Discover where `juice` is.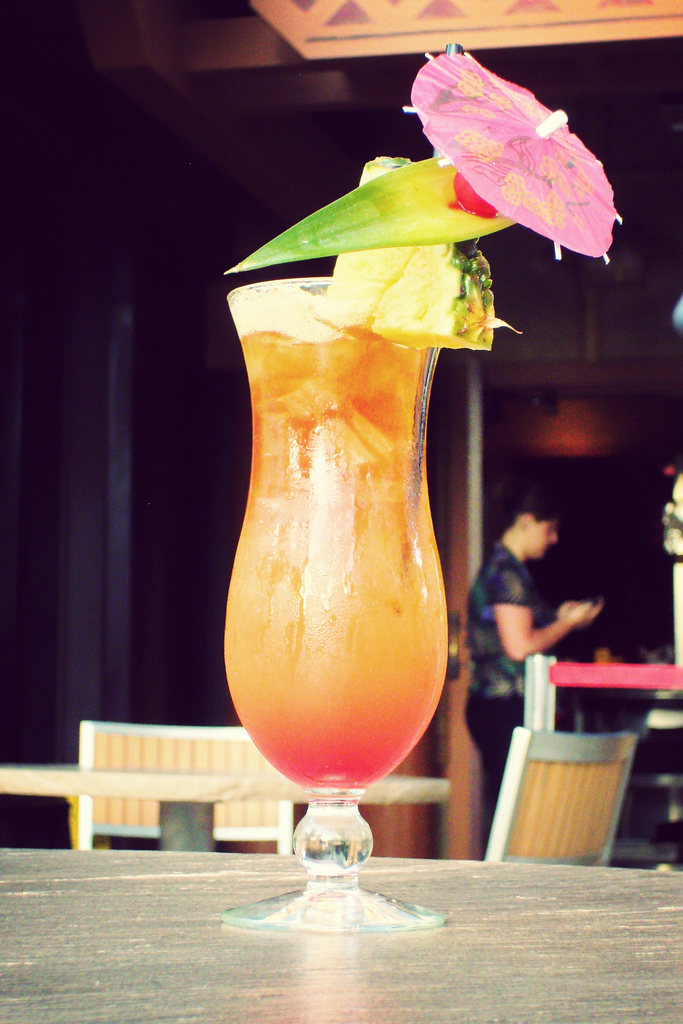
Discovered at 229, 236, 463, 885.
